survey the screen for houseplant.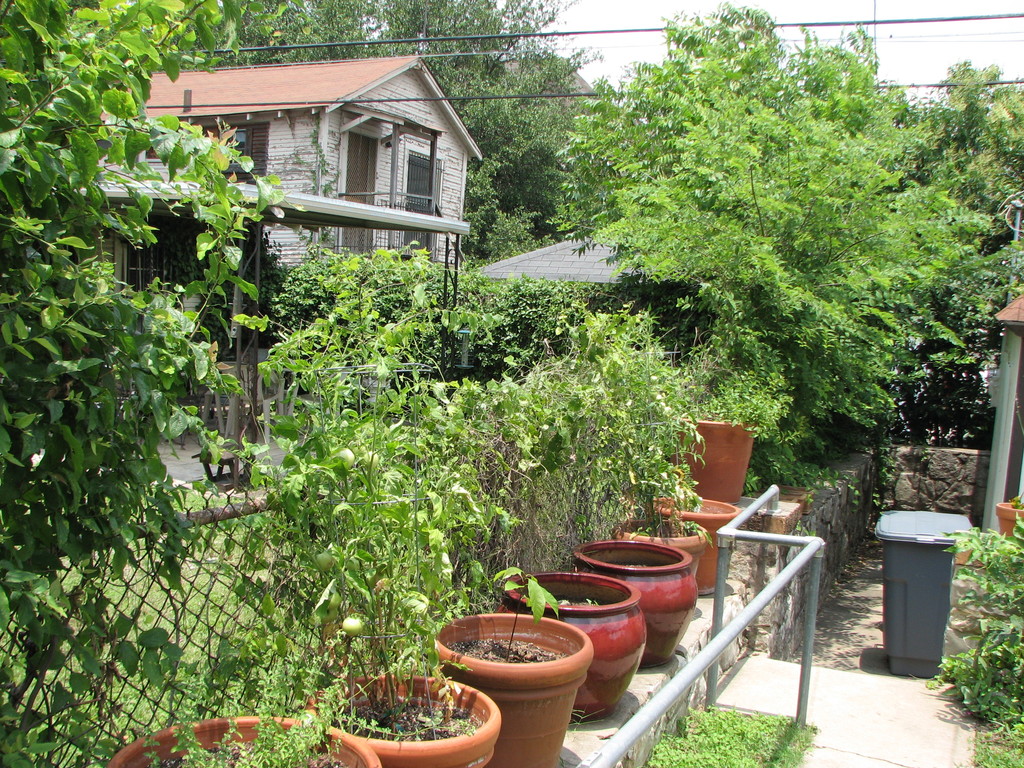
Survey found: (509, 556, 641, 694).
